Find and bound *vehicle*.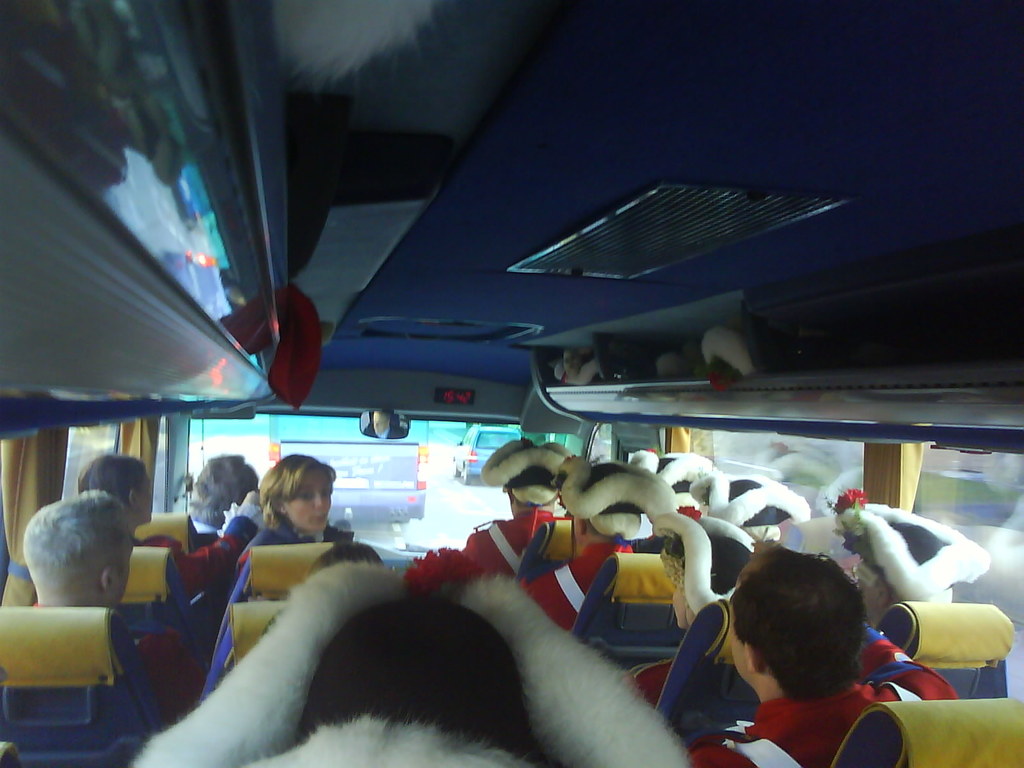
Bound: [453,420,521,484].
